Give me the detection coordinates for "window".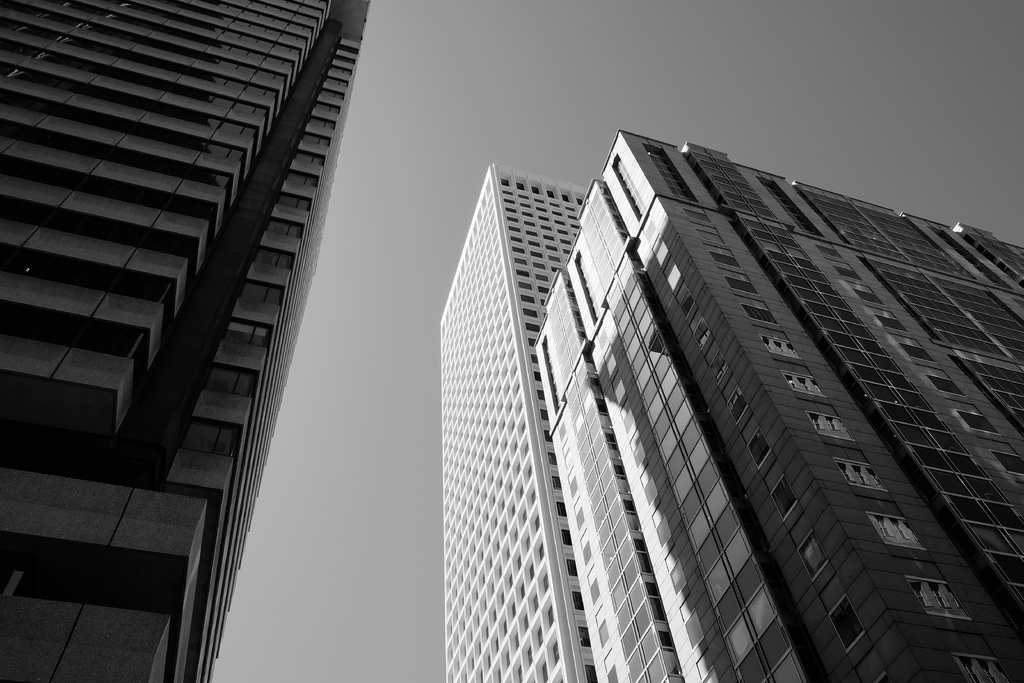
680, 295, 698, 312.
